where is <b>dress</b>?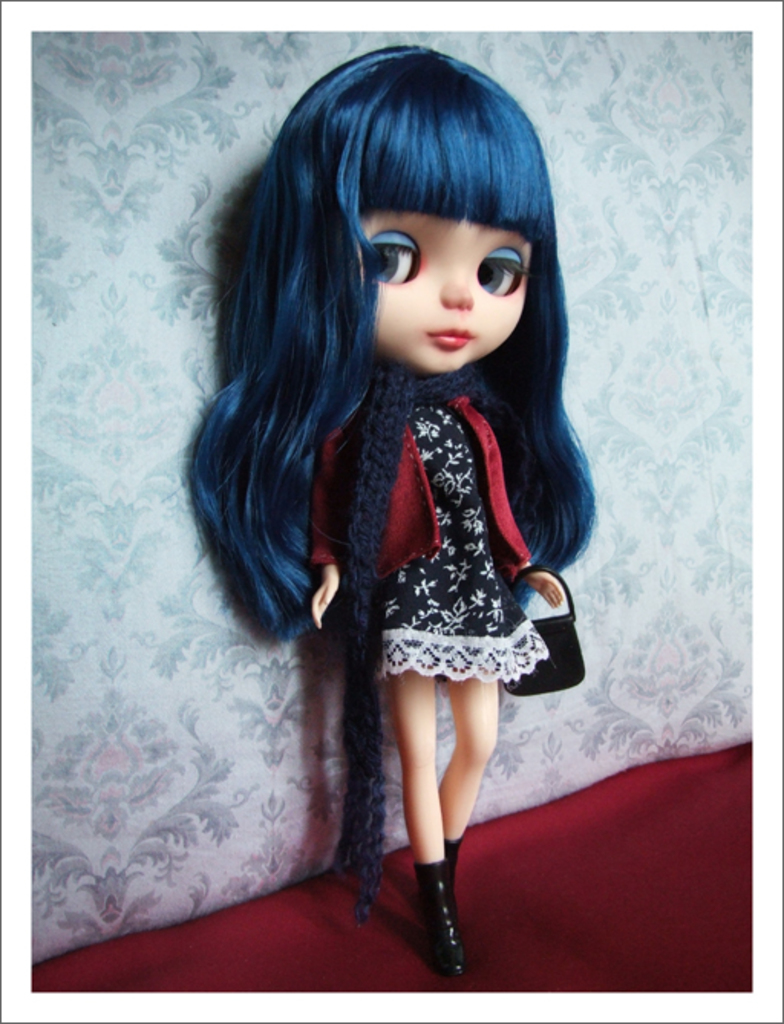
(380,406,548,678).
